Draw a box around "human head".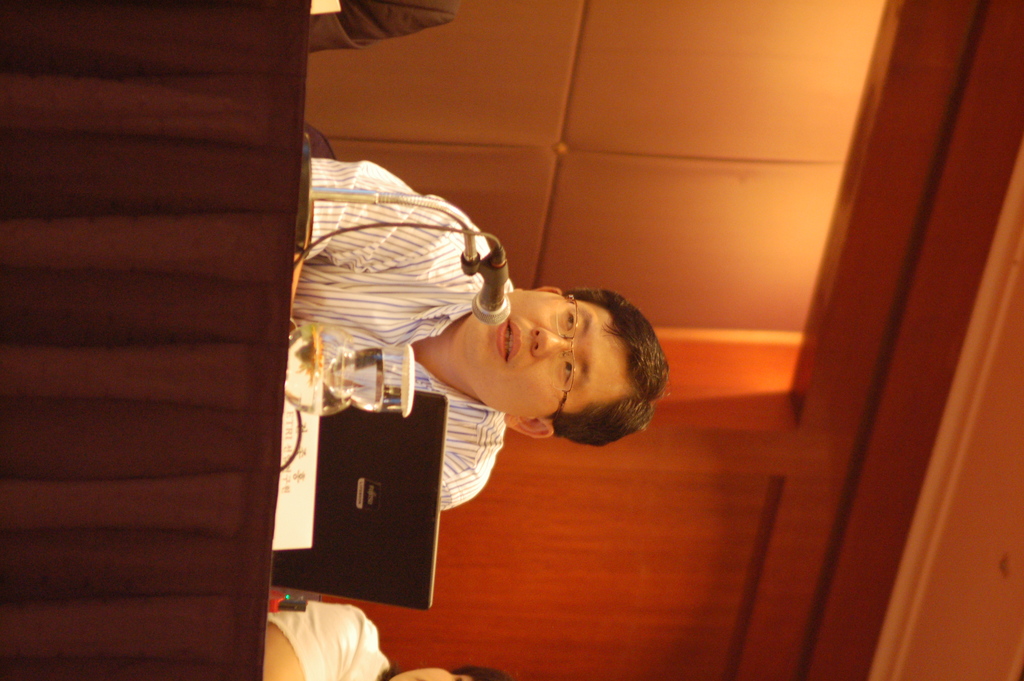
430:263:673:435.
